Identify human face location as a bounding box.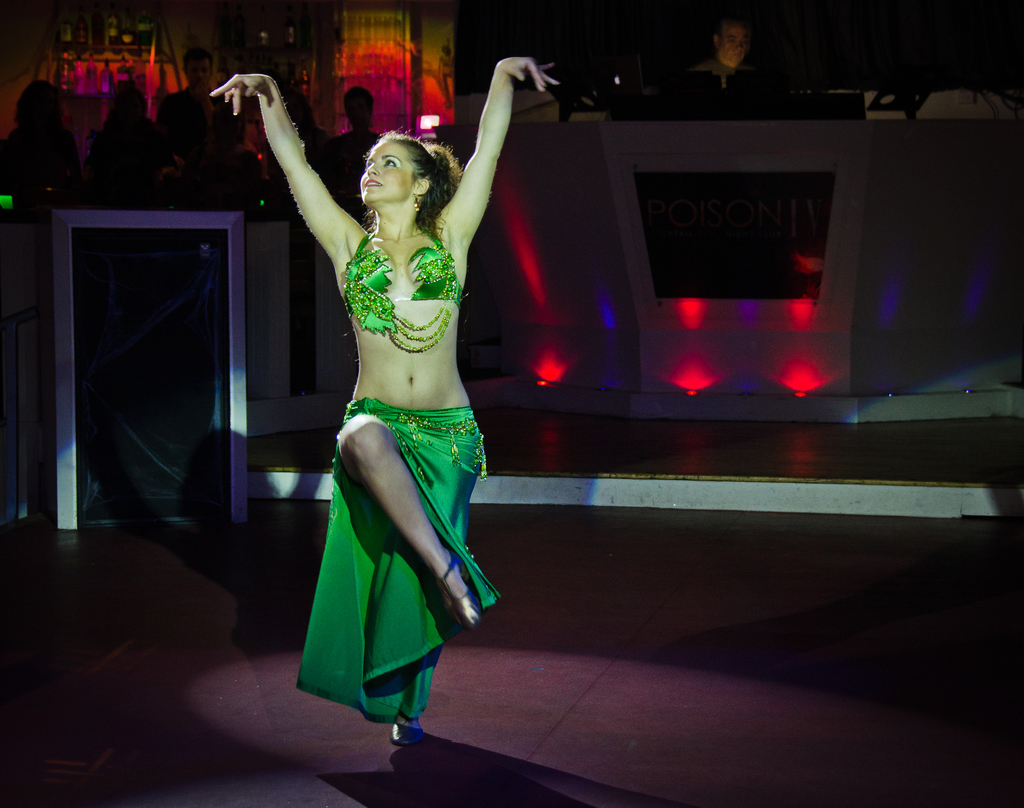
l=715, t=25, r=749, b=63.
